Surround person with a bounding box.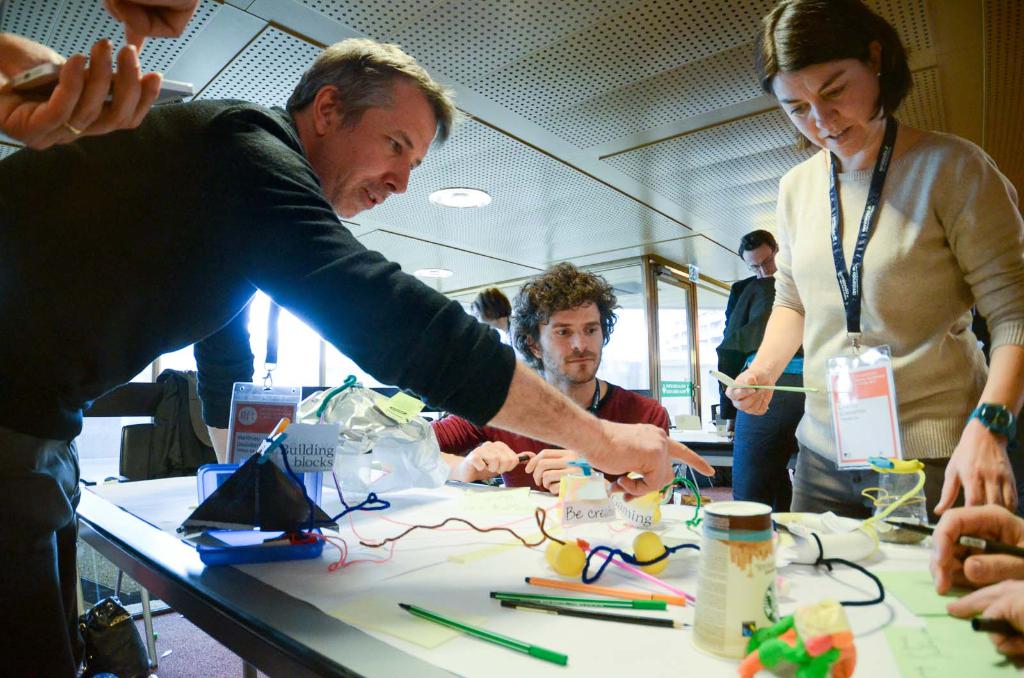
box=[424, 258, 675, 490].
